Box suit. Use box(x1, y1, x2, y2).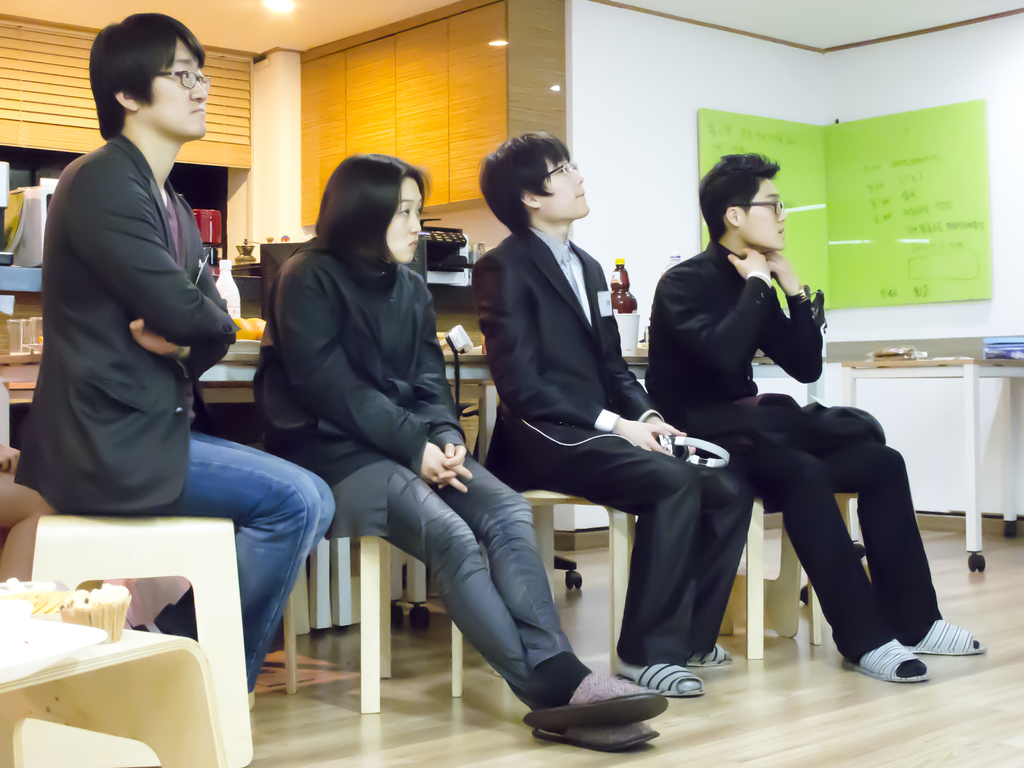
box(10, 127, 239, 517).
